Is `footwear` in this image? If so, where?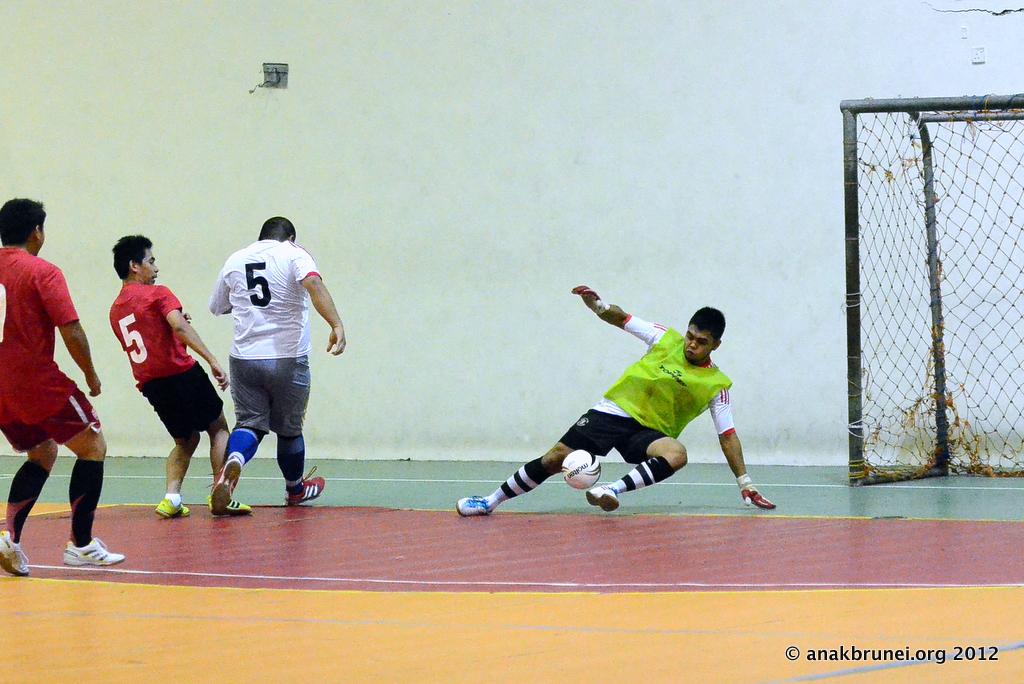
Yes, at (156, 495, 187, 518).
